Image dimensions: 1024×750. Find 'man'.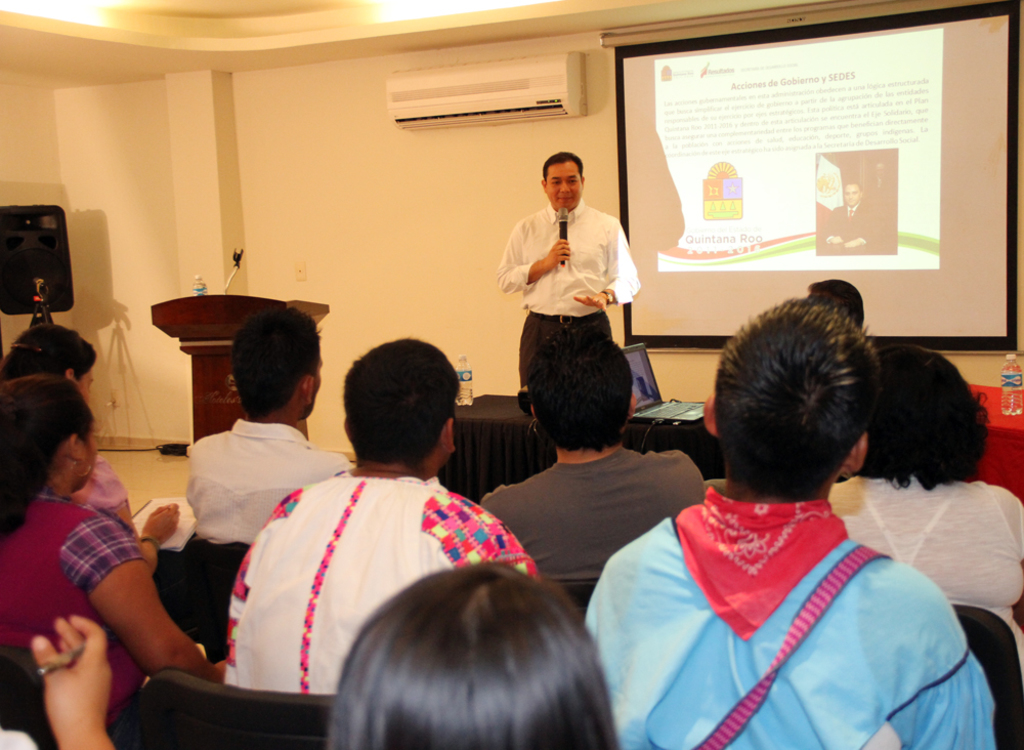
{"left": 200, "top": 371, "right": 553, "bottom": 705}.
